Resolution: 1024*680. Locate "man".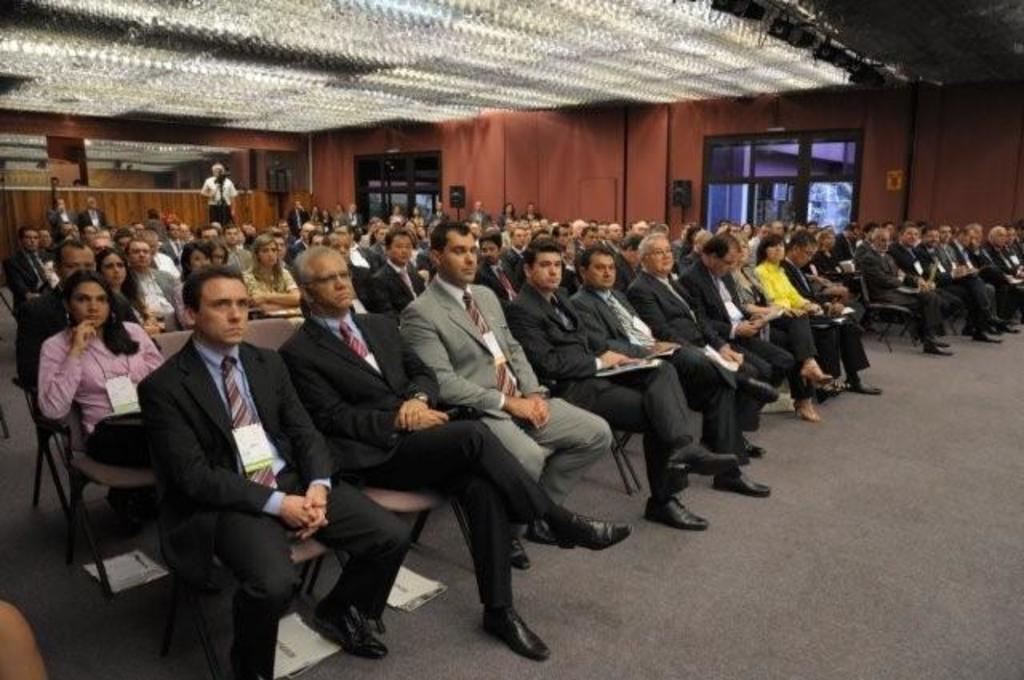
select_region(155, 218, 189, 256).
